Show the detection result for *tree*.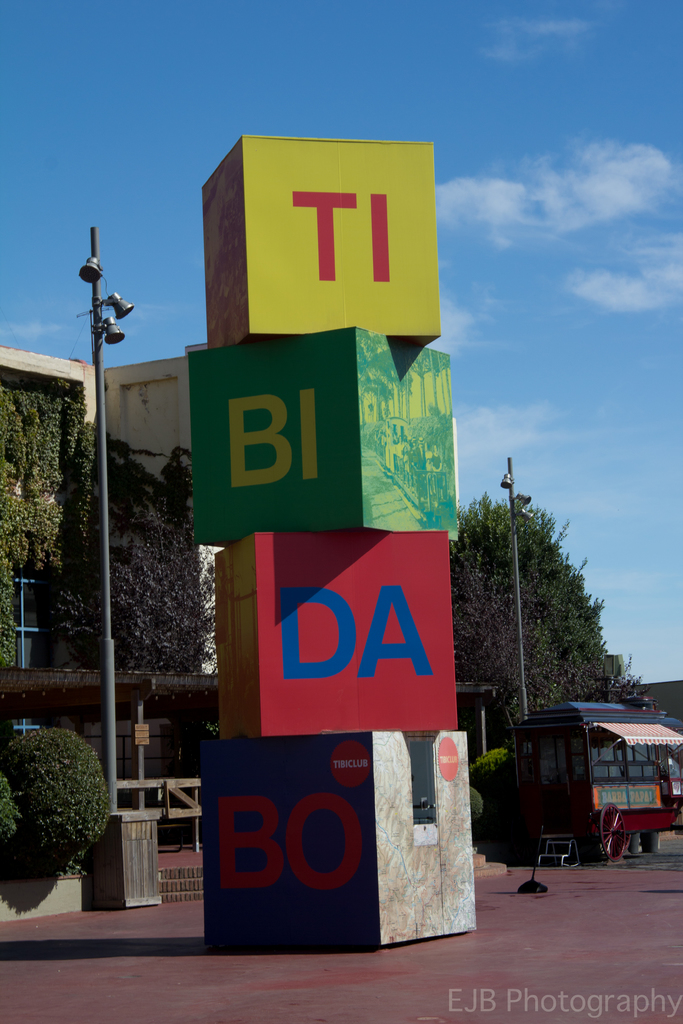
bbox=[456, 729, 587, 893].
